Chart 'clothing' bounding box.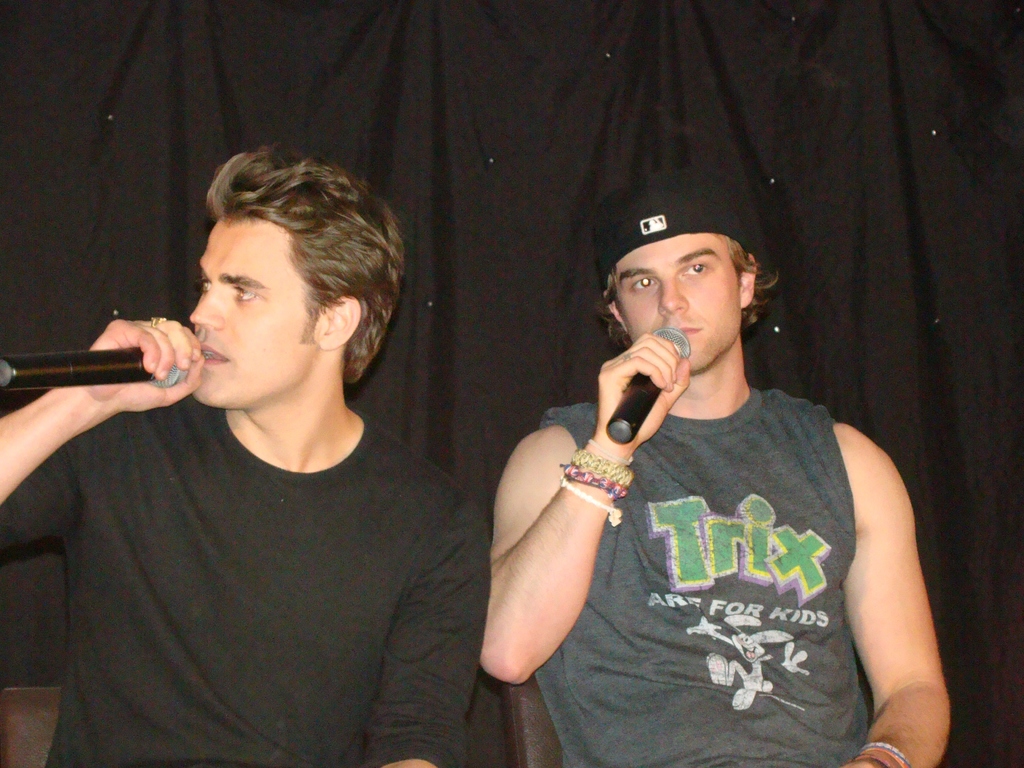
Charted: locate(42, 310, 499, 767).
